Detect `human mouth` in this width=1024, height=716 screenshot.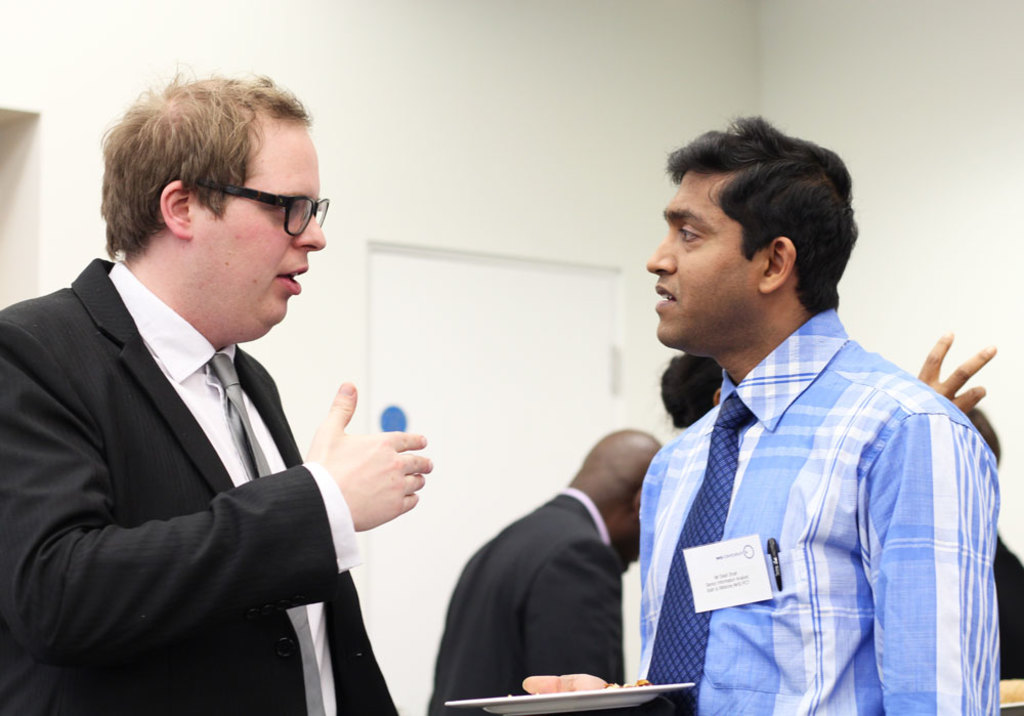
Detection: locate(654, 276, 677, 312).
